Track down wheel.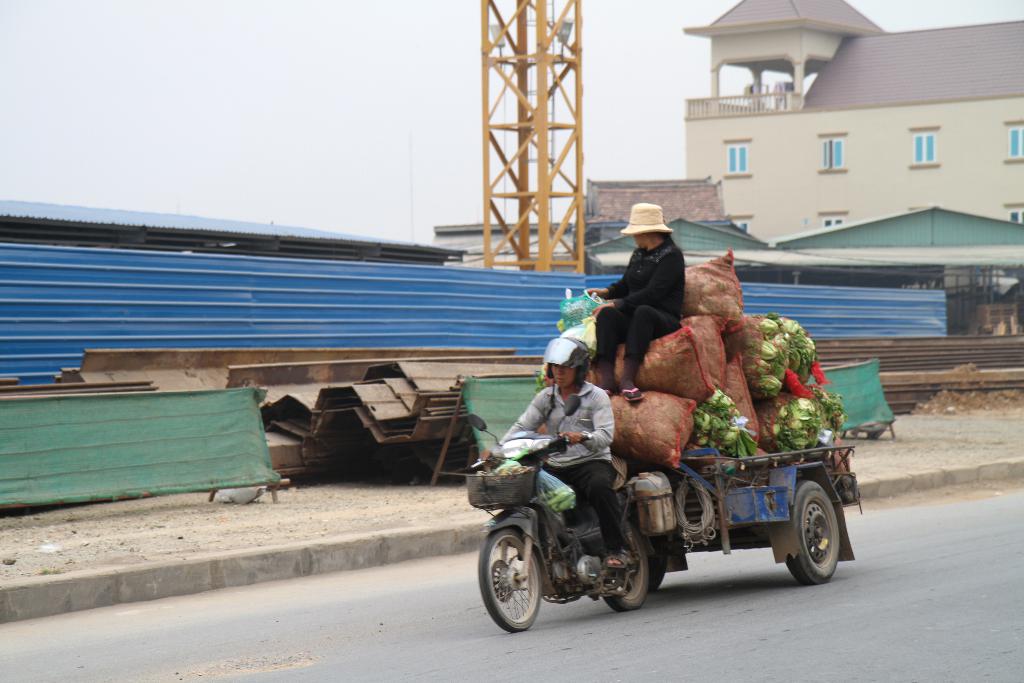
Tracked to locate(491, 525, 560, 639).
